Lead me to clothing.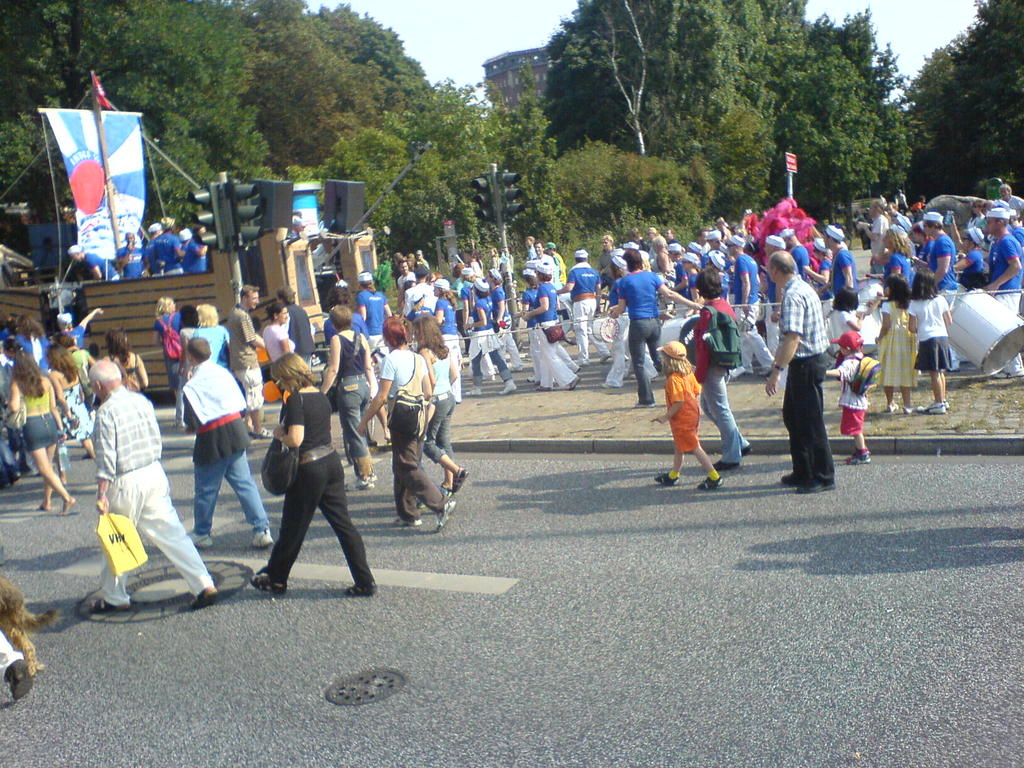
Lead to Rect(230, 303, 267, 415).
